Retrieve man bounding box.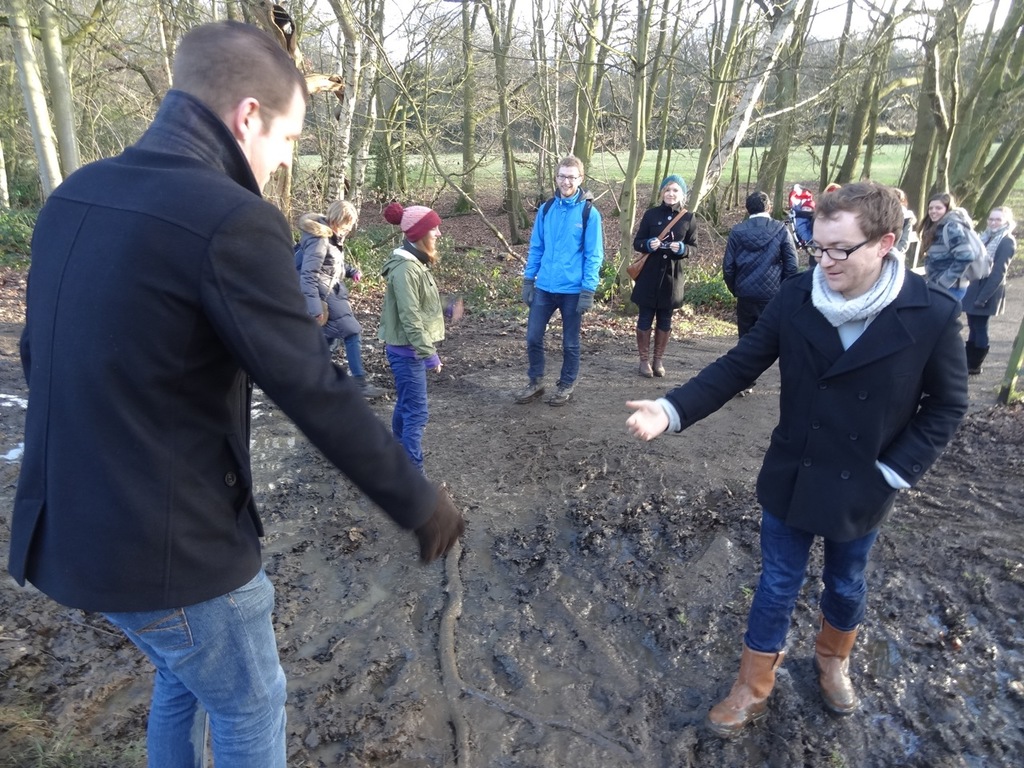
Bounding box: rect(723, 191, 805, 394).
